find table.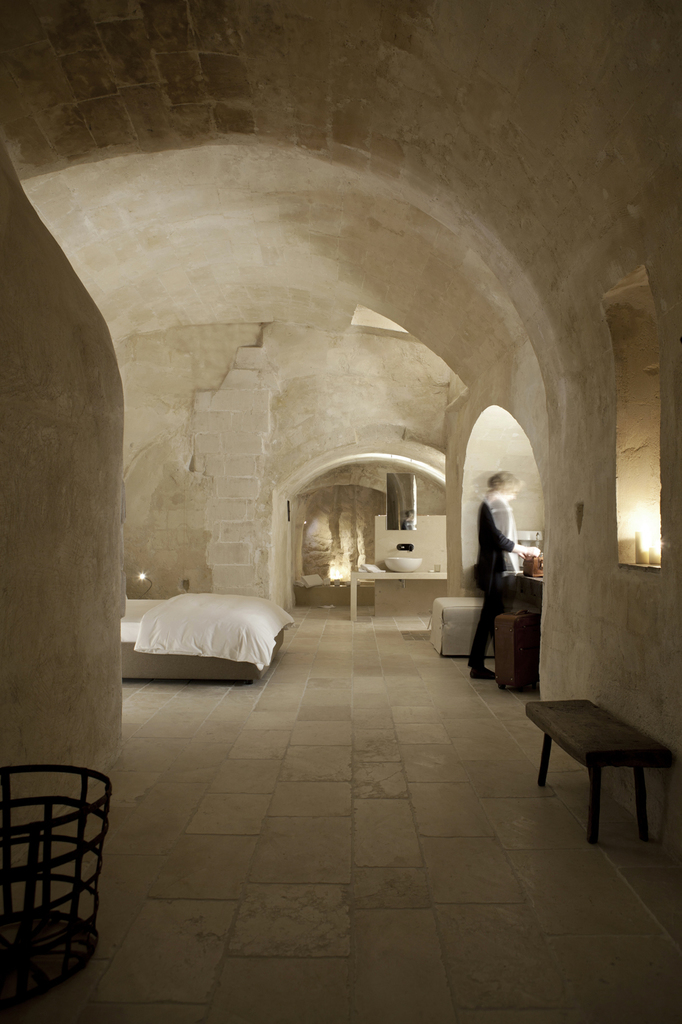
pyautogui.locateOnScreen(527, 696, 670, 842).
